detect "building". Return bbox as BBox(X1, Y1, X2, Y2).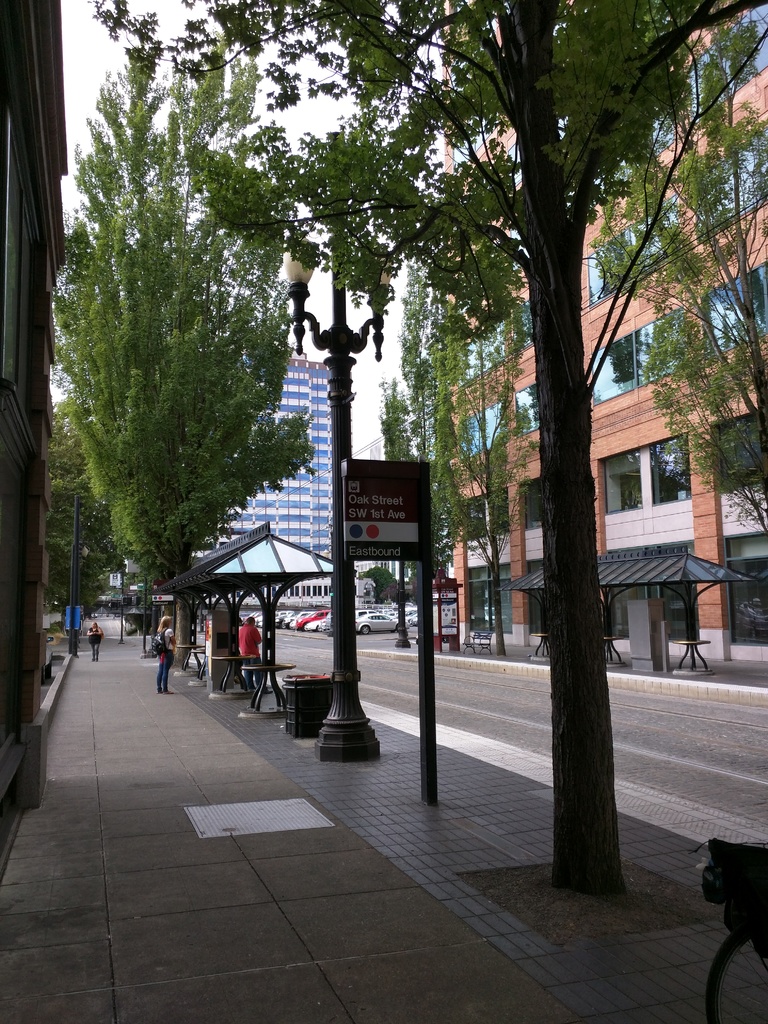
BBox(134, 326, 374, 614).
